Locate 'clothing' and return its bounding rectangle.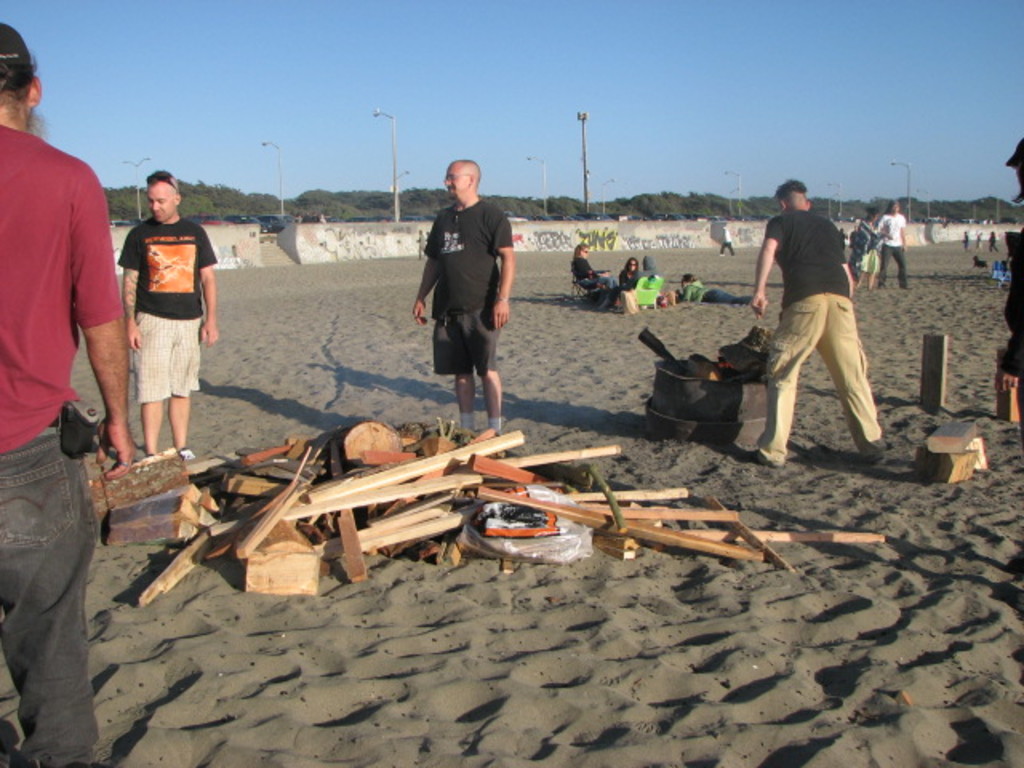
<box>574,262,616,309</box>.
